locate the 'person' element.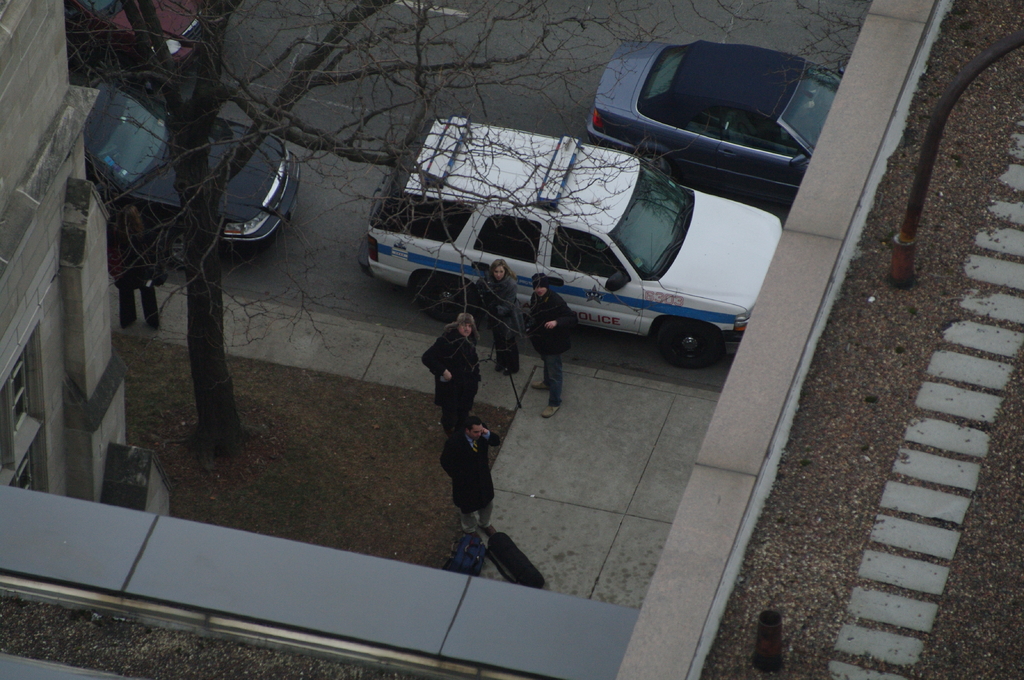
Element bbox: bbox(436, 411, 500, 540).
